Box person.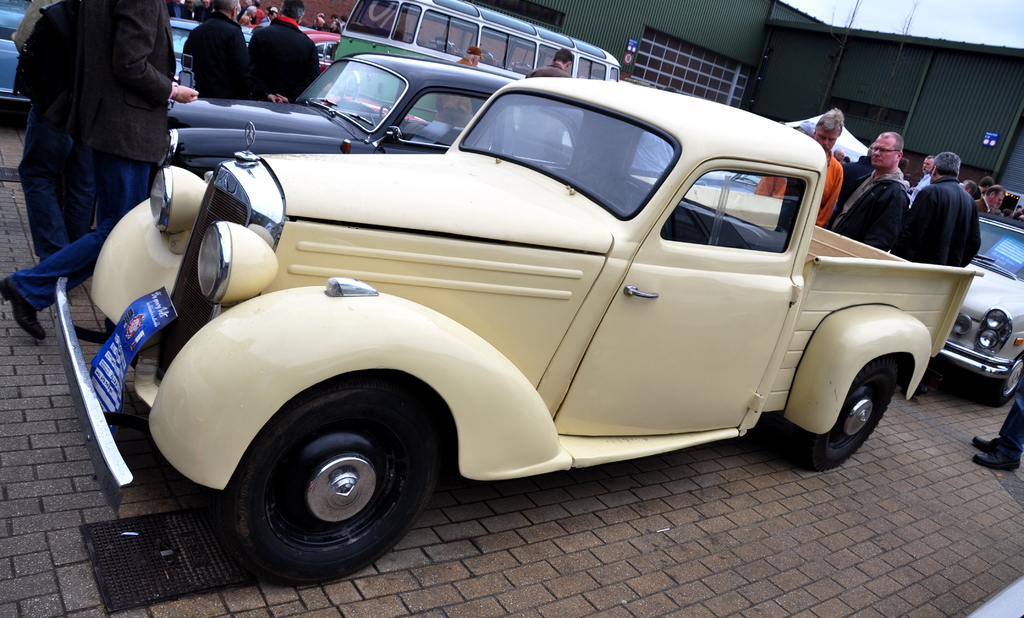
bbox=(897, 152, 982, 260).
